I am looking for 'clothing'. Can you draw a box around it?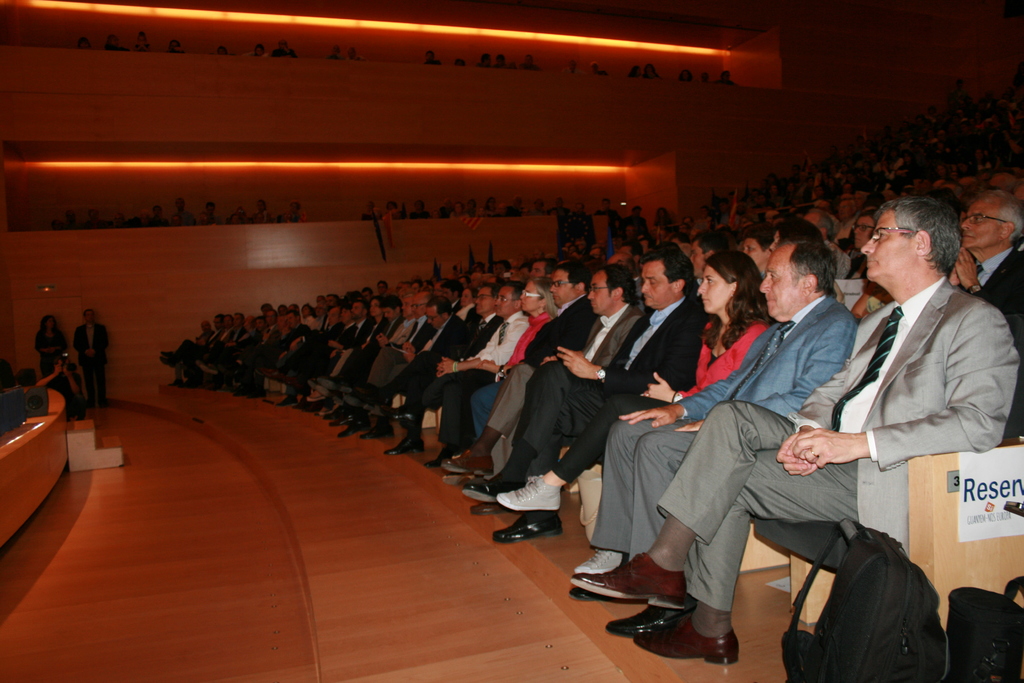
Sure, the bounding box is (519, 63, 540, 72).
